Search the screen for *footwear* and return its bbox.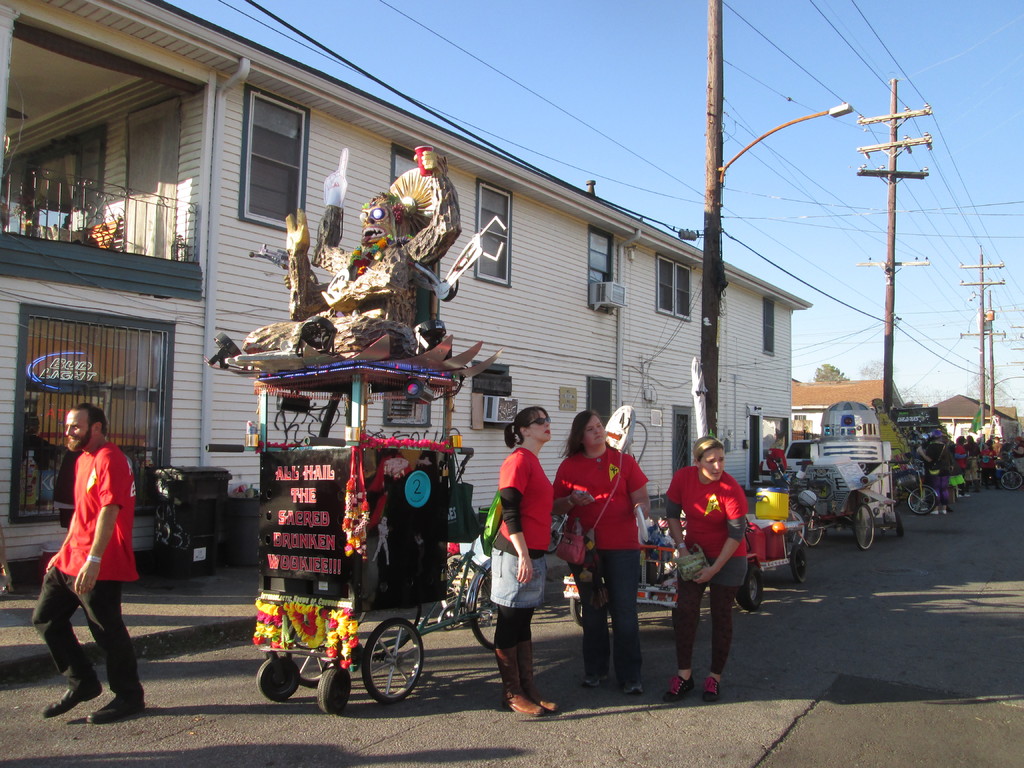
Found: (left=995, top=484, right=1004, bottom=490).
